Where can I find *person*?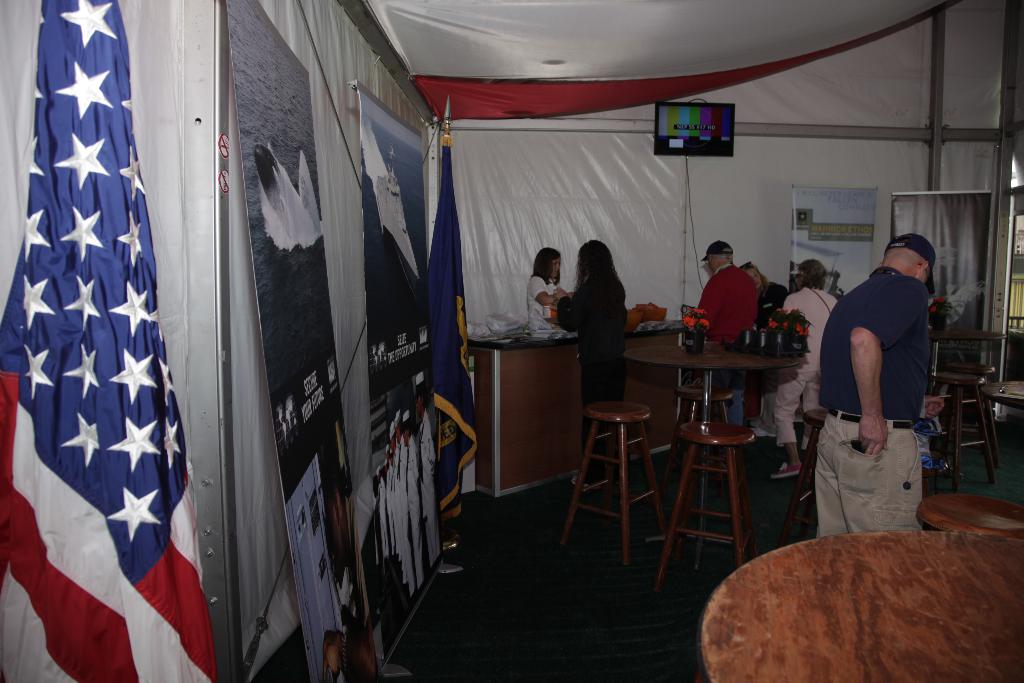
You can find it at [527,248,573,327].
